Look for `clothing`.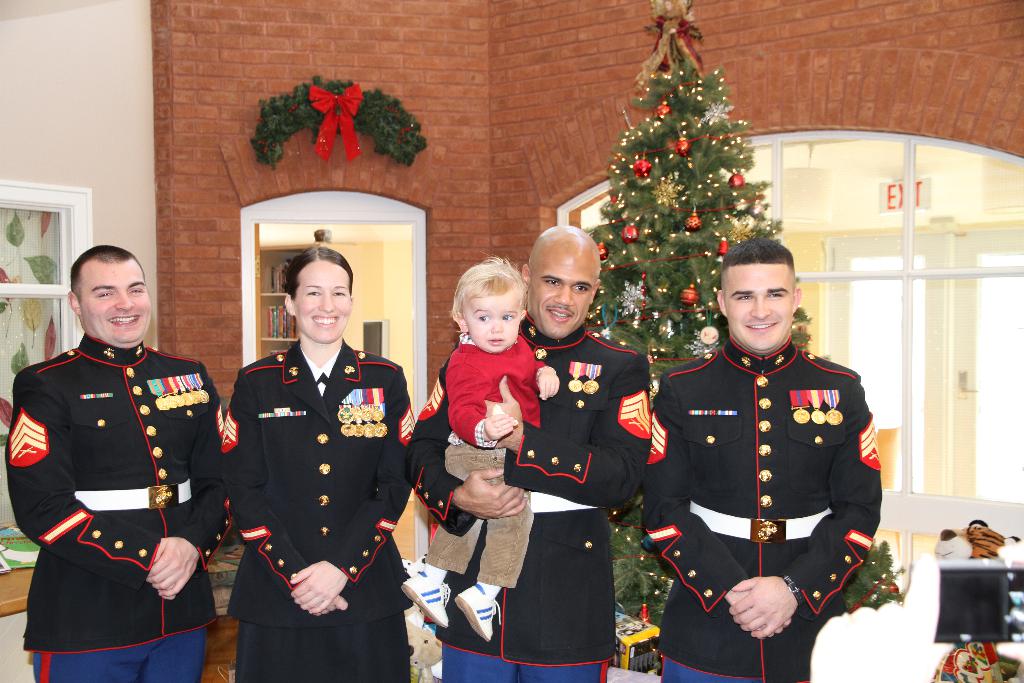
Found: pyautogui.locateOnScreen(635, 336, 884, 682).
